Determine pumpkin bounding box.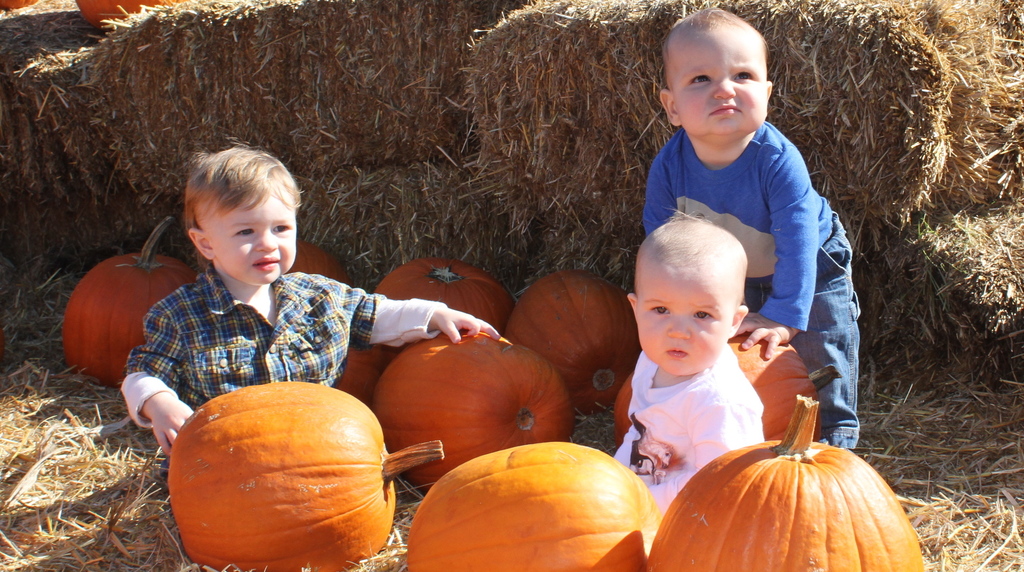
Determined: bbox=(501, 269, 630, 413).
